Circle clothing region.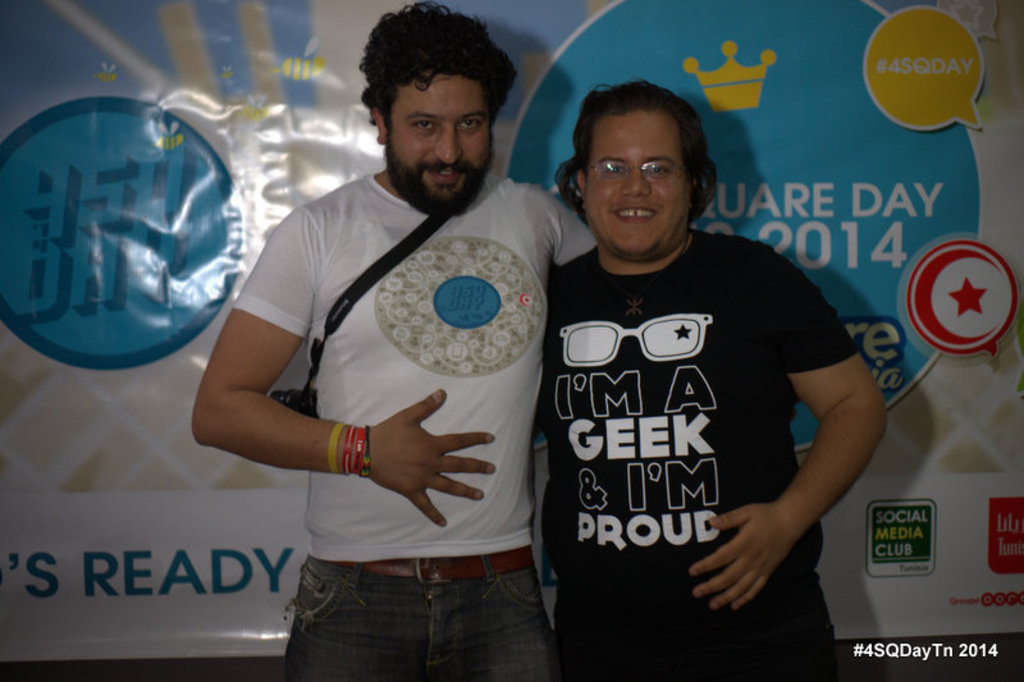
Region: rect(532, 209, 858, 640).
